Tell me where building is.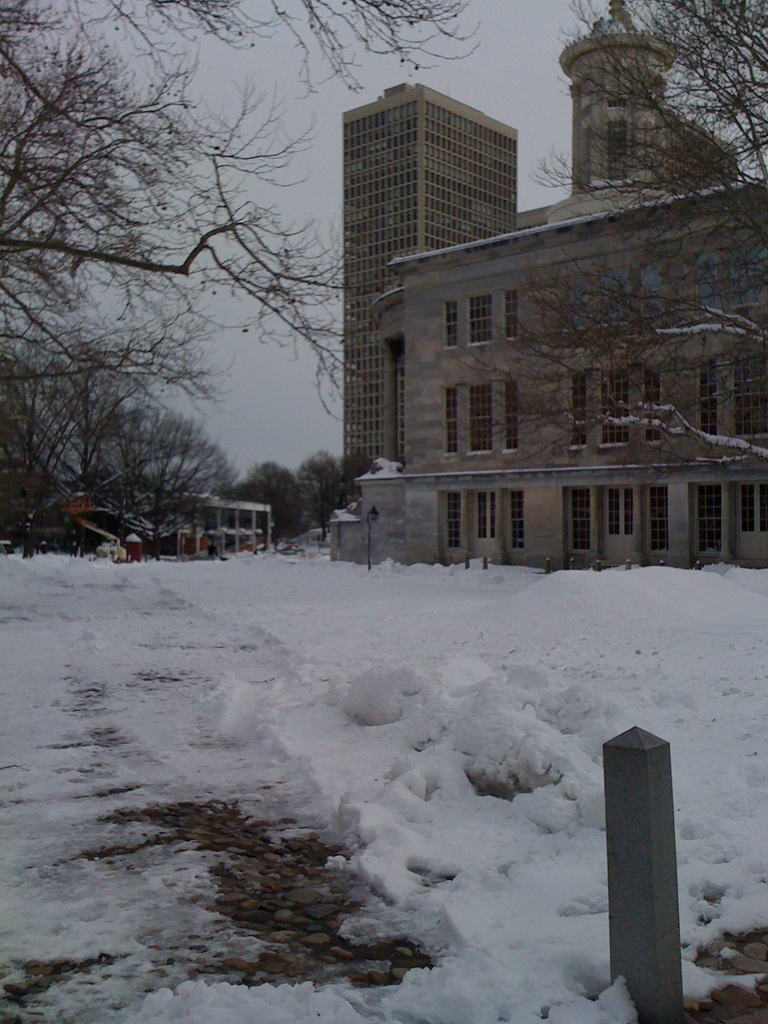
building is at [x1=341, y1=83, x2=518, y2=510].
